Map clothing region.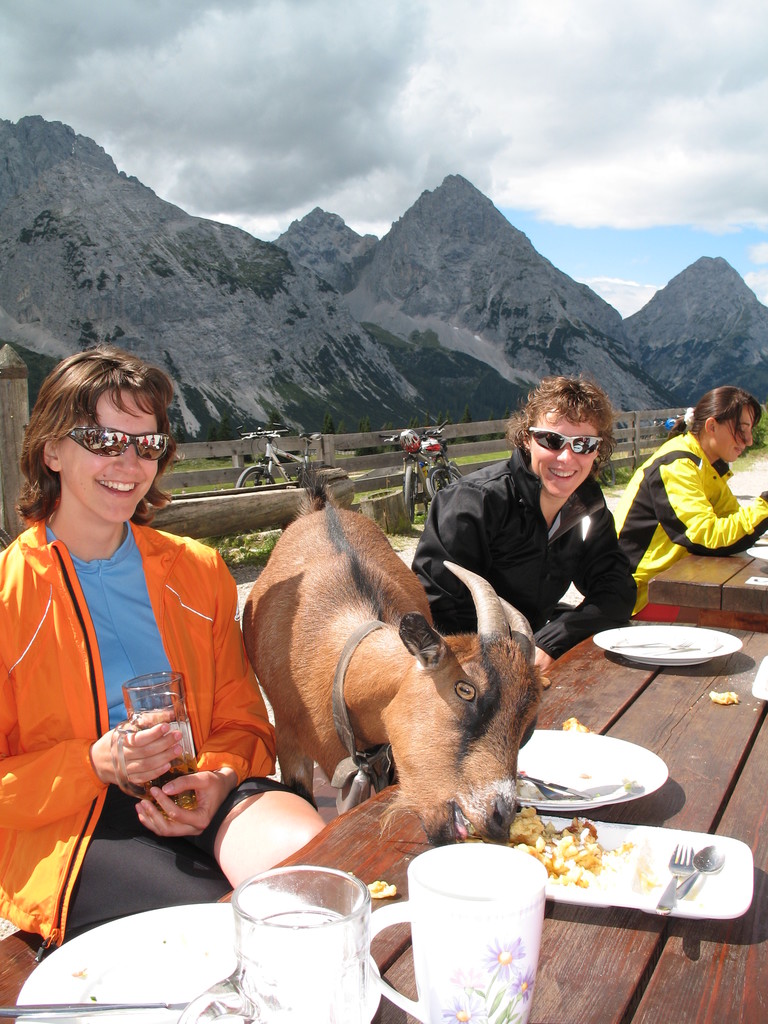
Mapped to pyautogui.locateOnScreen(390, 451, 664, 678).
